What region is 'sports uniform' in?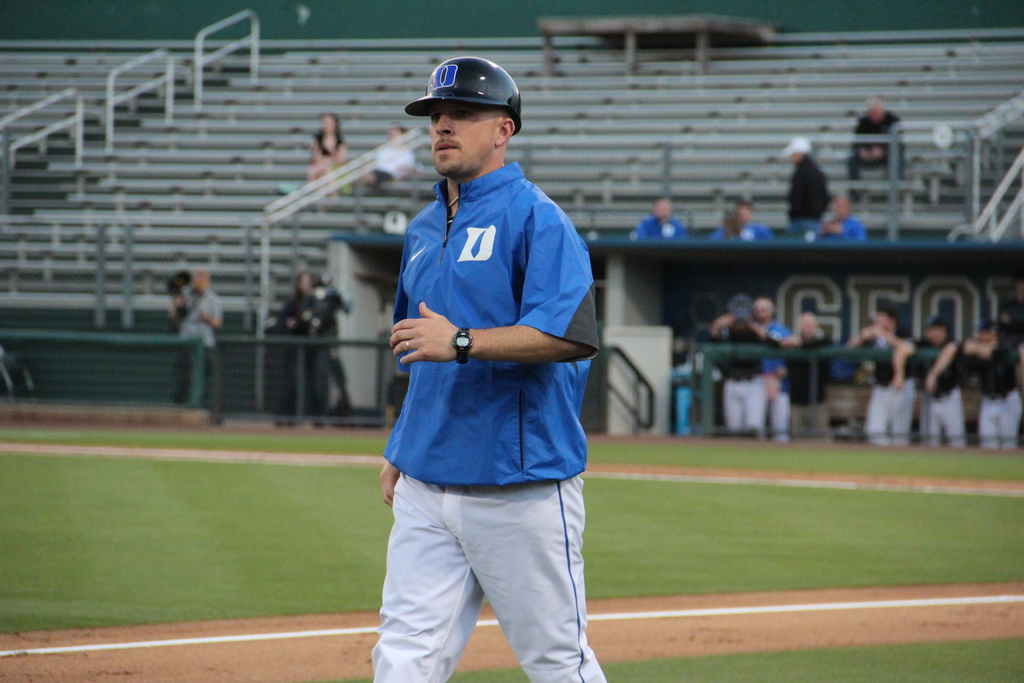
913, 320, 963, 448.
